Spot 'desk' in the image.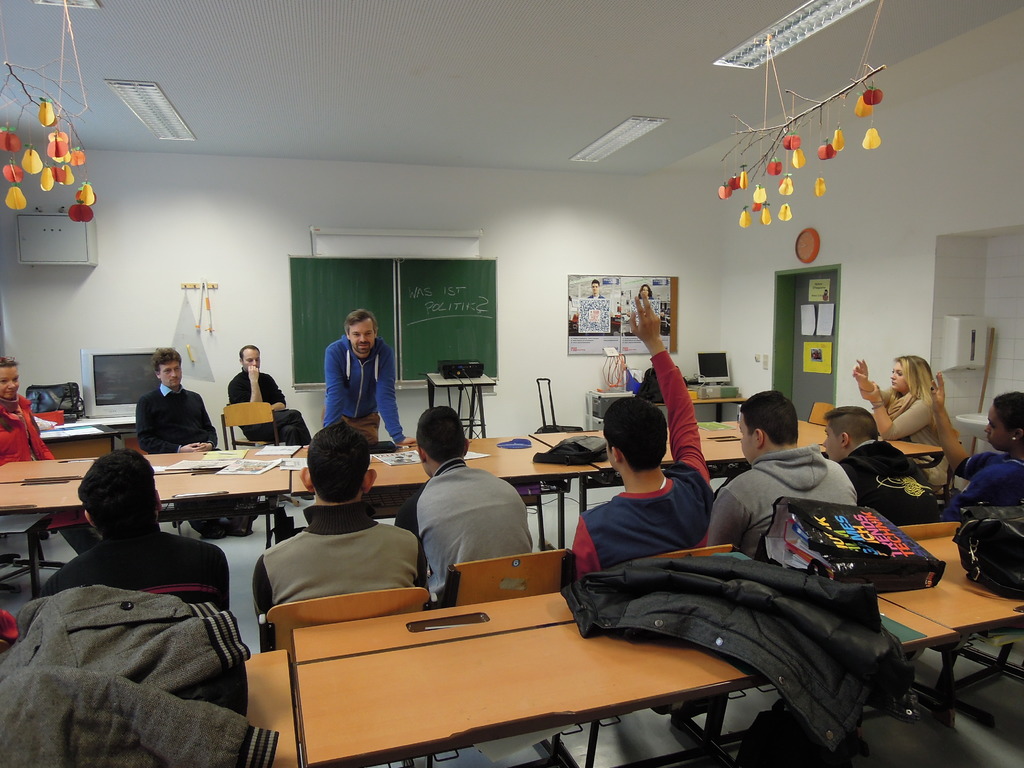
'desk' found at region(305, 594, 952, 767).
